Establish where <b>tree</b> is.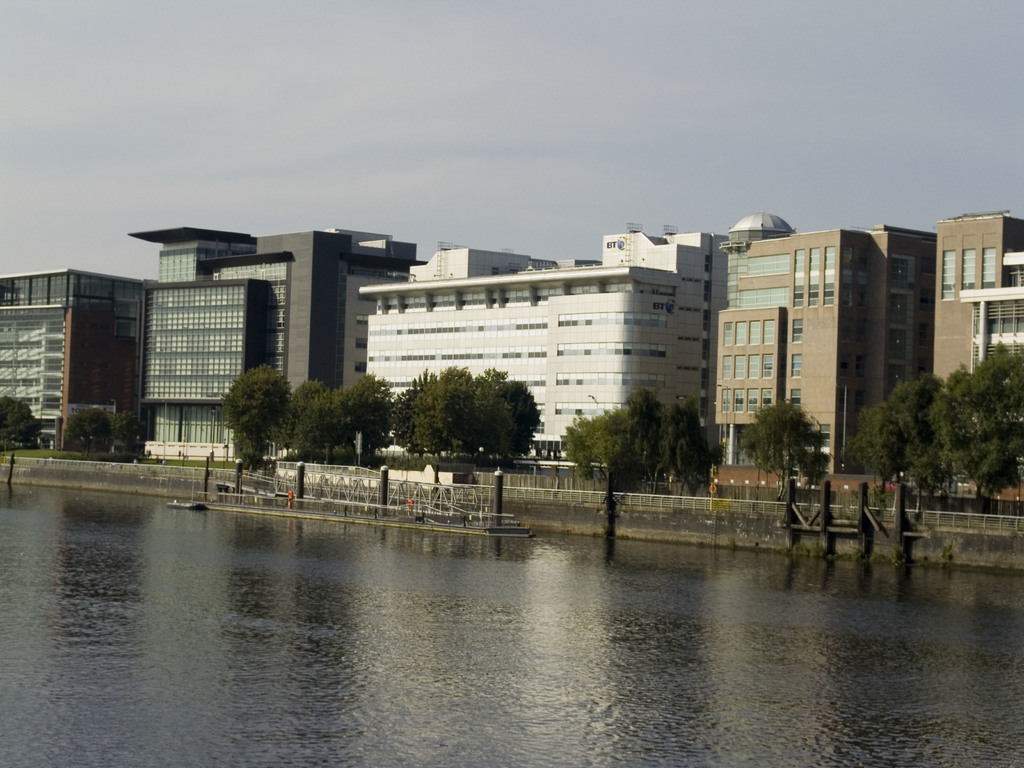
Established at {"x1": 737, "y1": 401, "x2": 830, "y2": 505}.
